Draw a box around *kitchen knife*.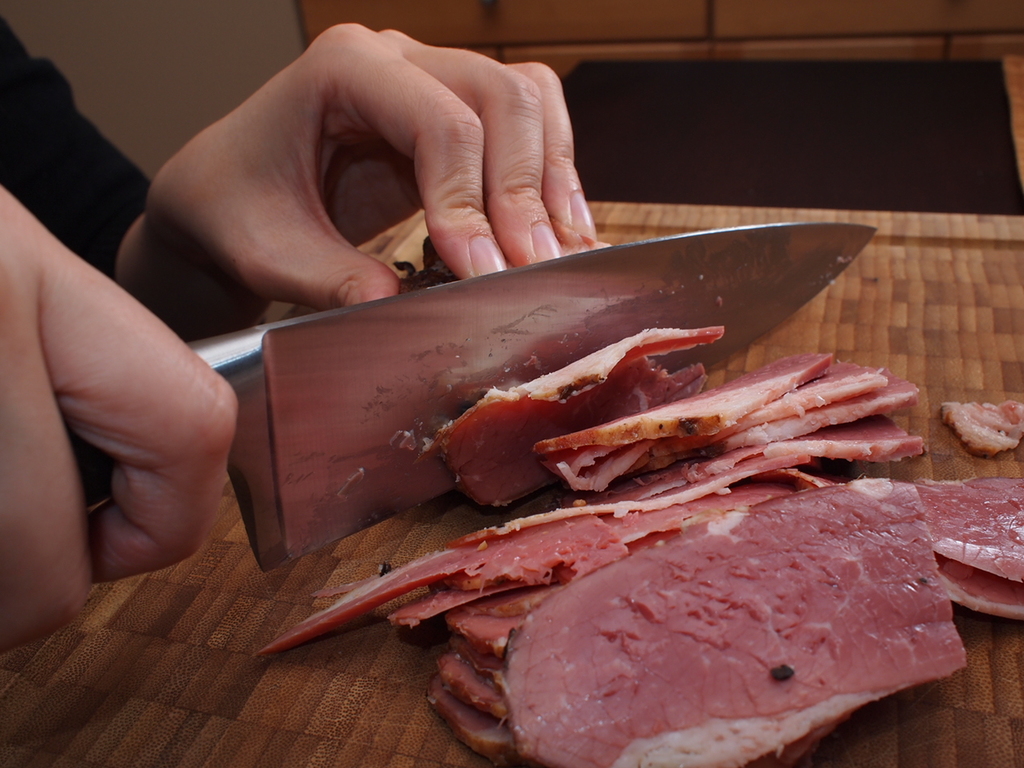
<bbox>59, 214, 881, 572</bbox>.
